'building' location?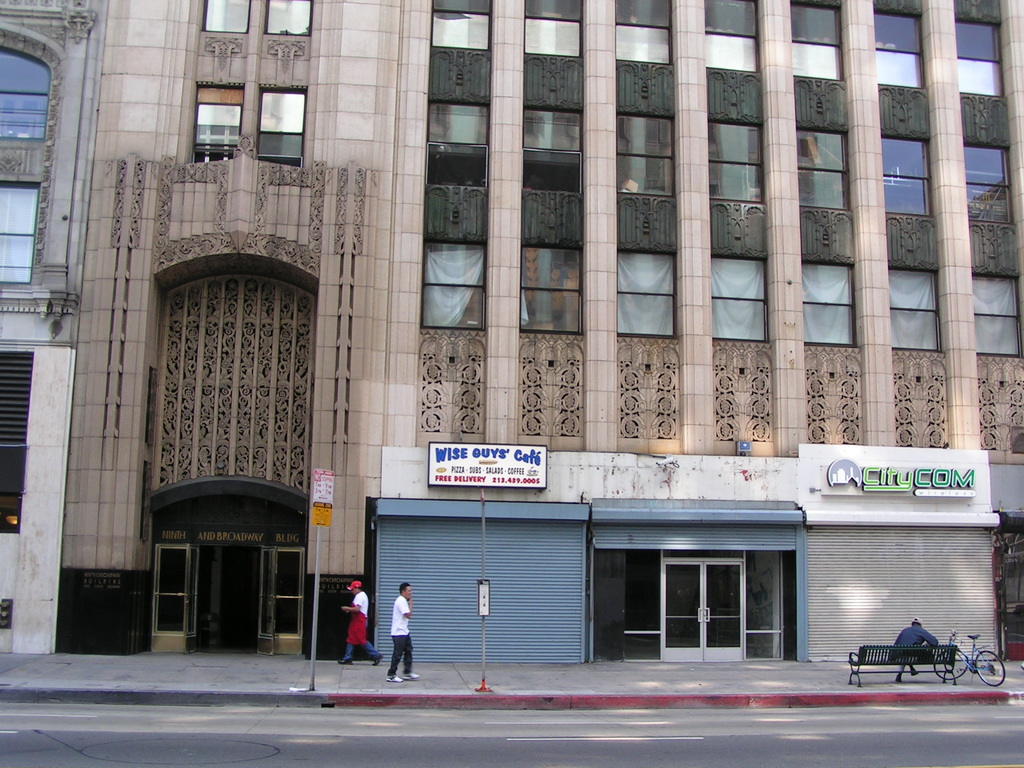
BBox(0, 0, 1023, 668)
